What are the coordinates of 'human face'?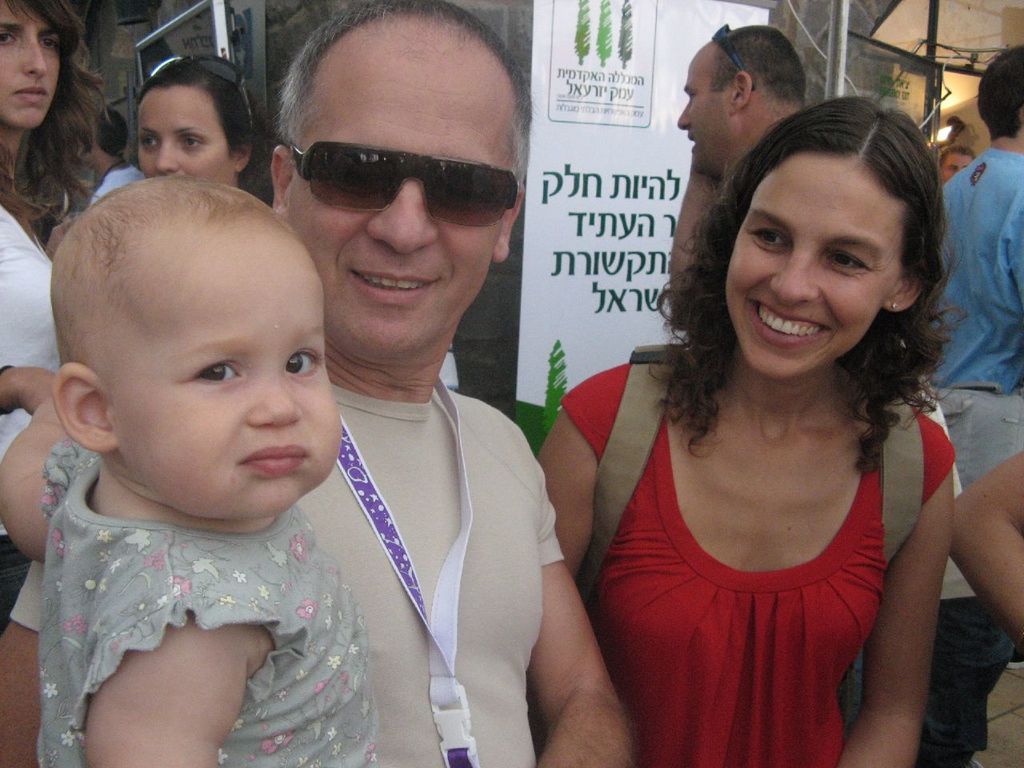
679/44/734/180.
